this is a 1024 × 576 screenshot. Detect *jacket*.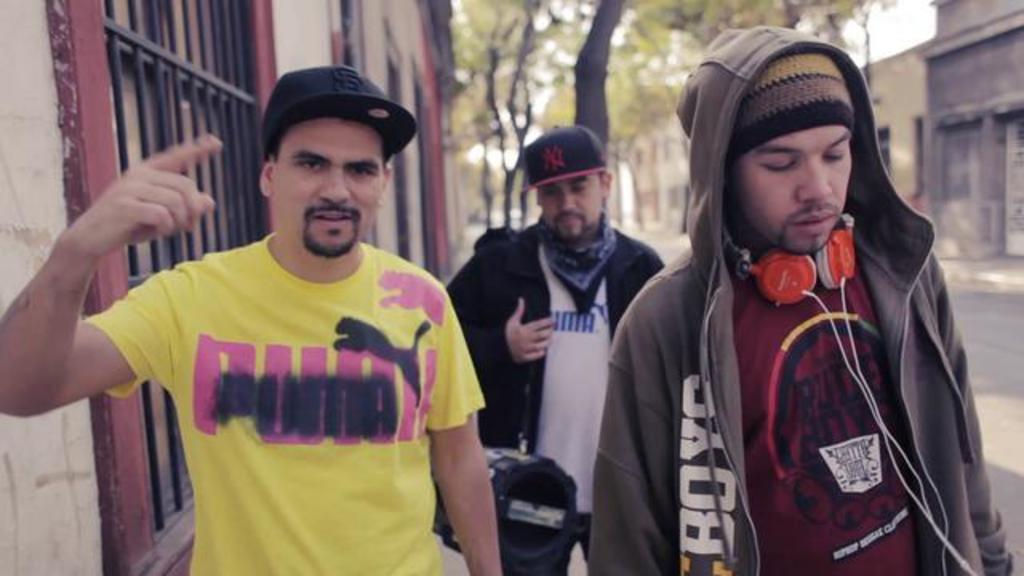
<bbox>440, 222, 664, 454</bbox>.
